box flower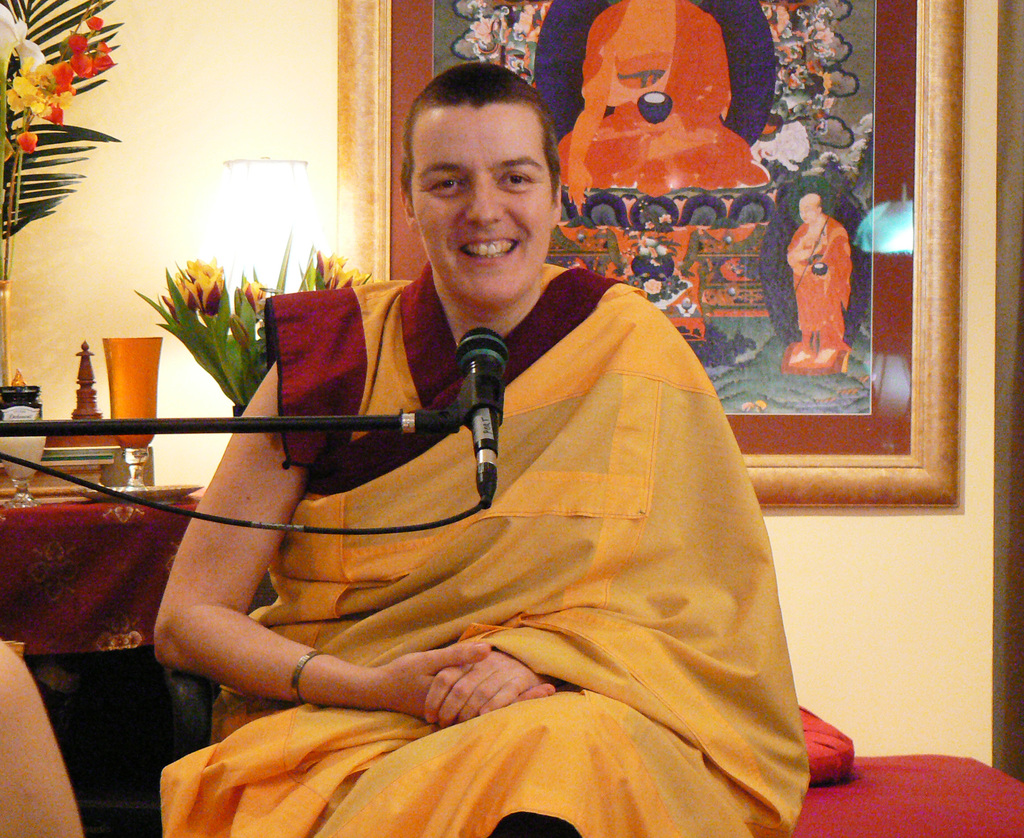
pyautogui.locateOnScreen(318, 247, 342, 285)
